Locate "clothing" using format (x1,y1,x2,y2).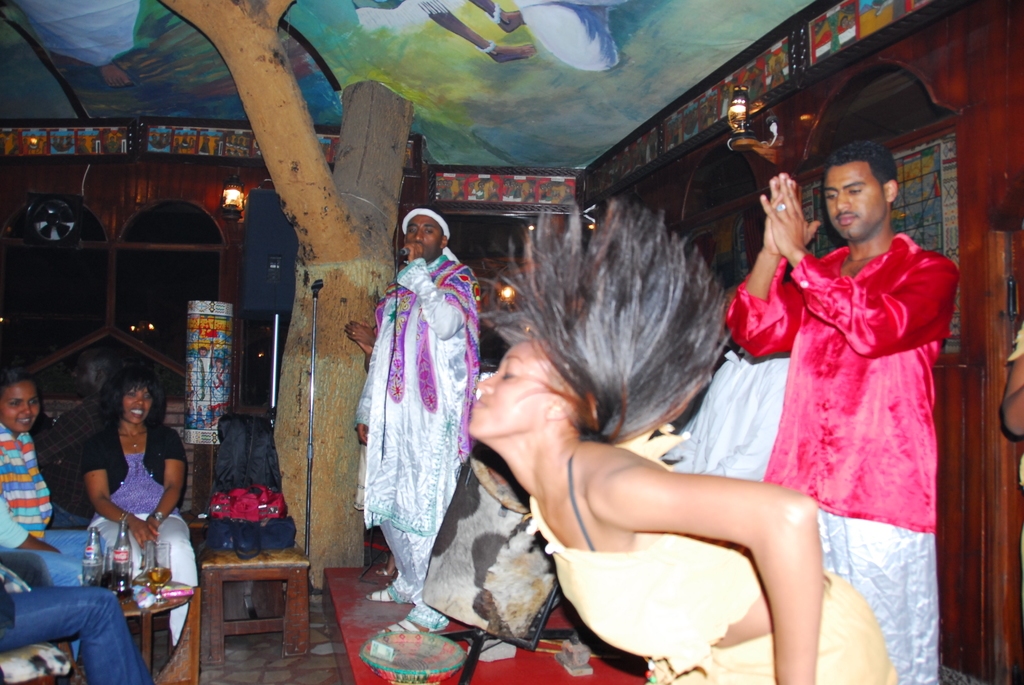
(685,353,776,475).
